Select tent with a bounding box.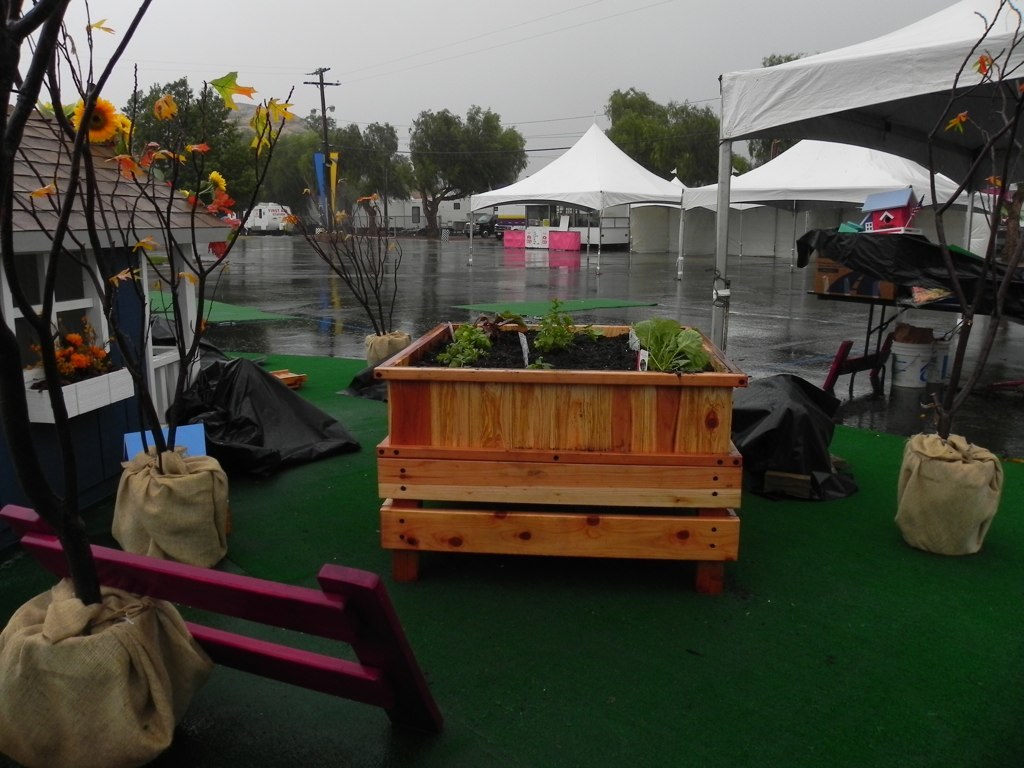
694/8/993/297.
